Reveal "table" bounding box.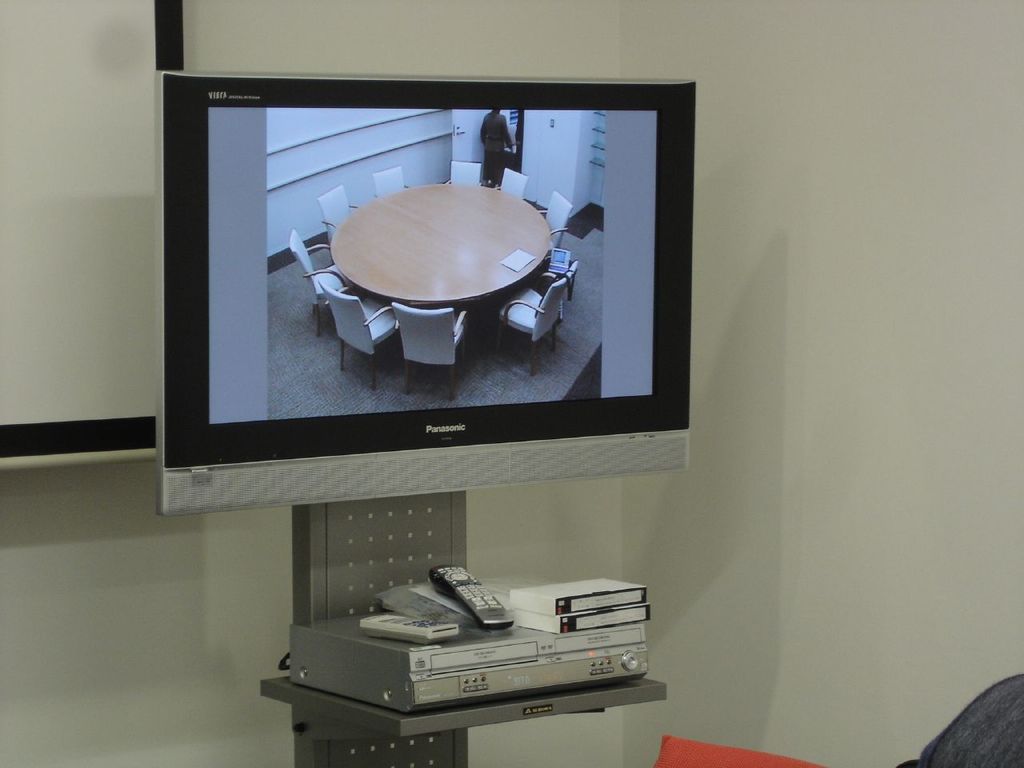
Revealed: l=331, t=182, r=555, b=301.
